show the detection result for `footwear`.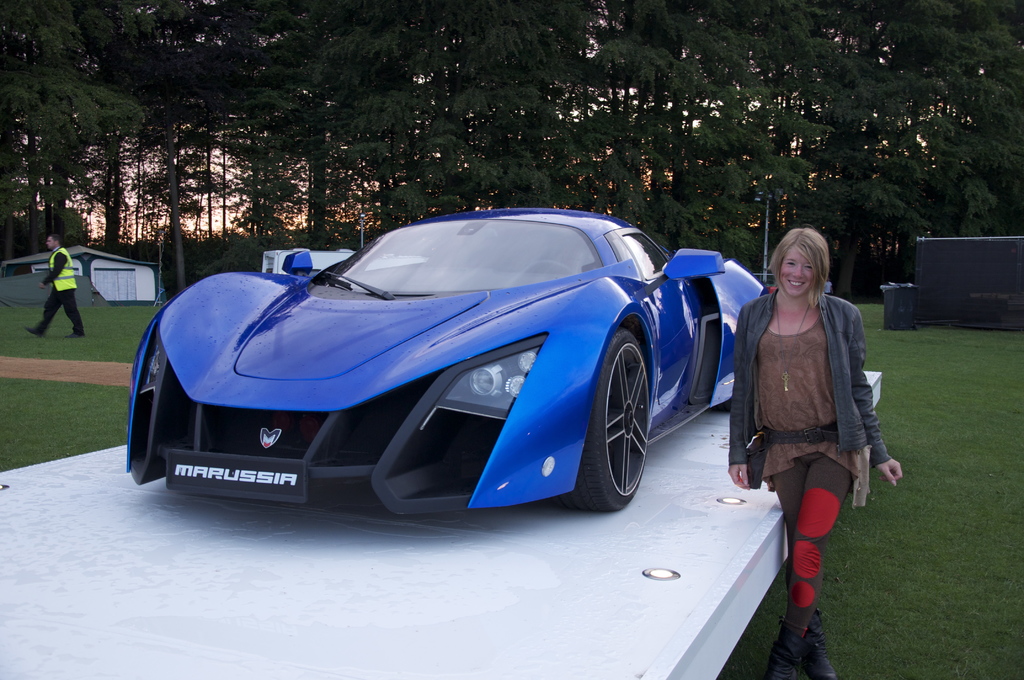
box=[68, 328, 85, 337].
